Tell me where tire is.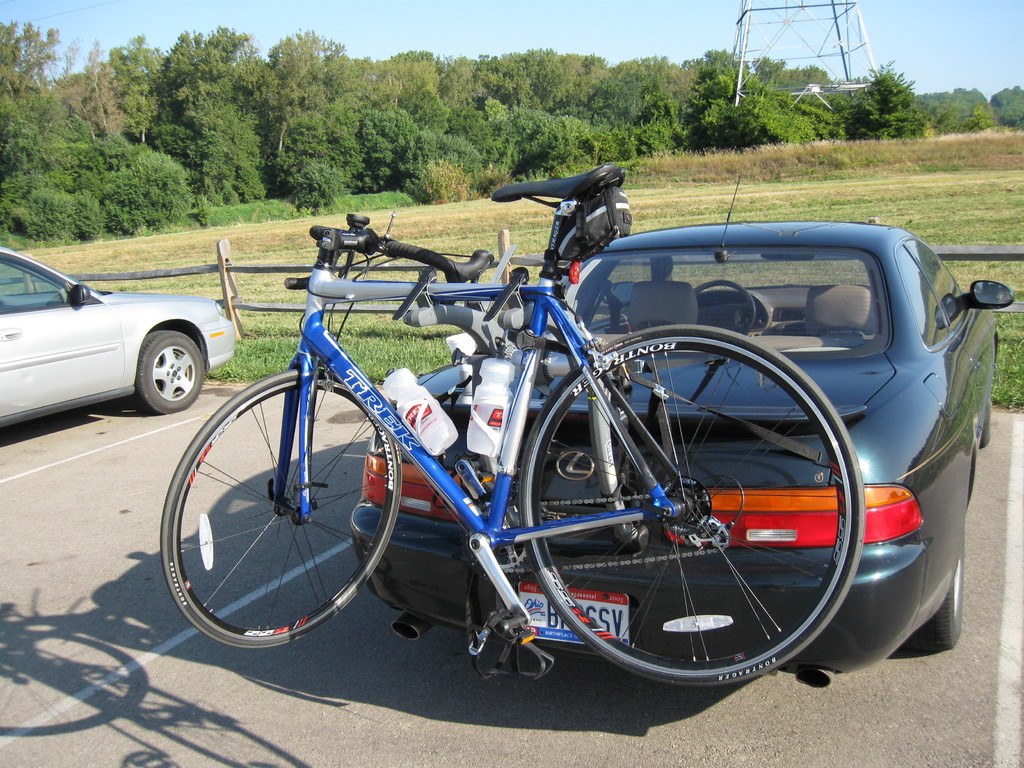
tire is at select_region(157, 368, 404, 647).
